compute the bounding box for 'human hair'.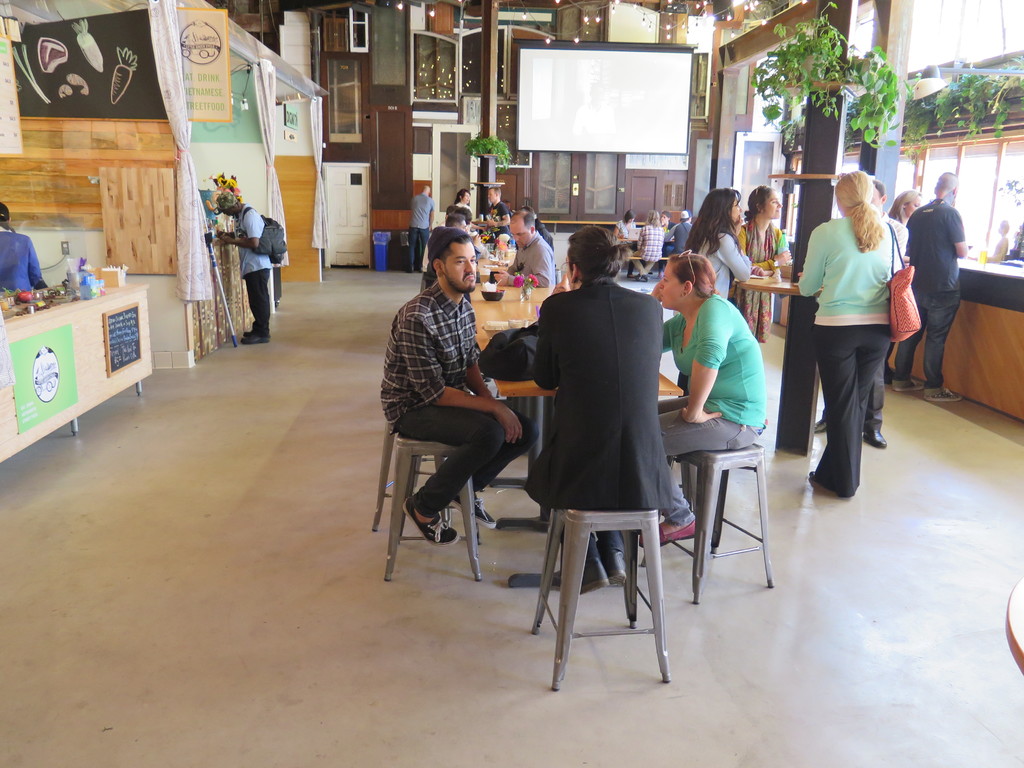
(444,206,469,220).
